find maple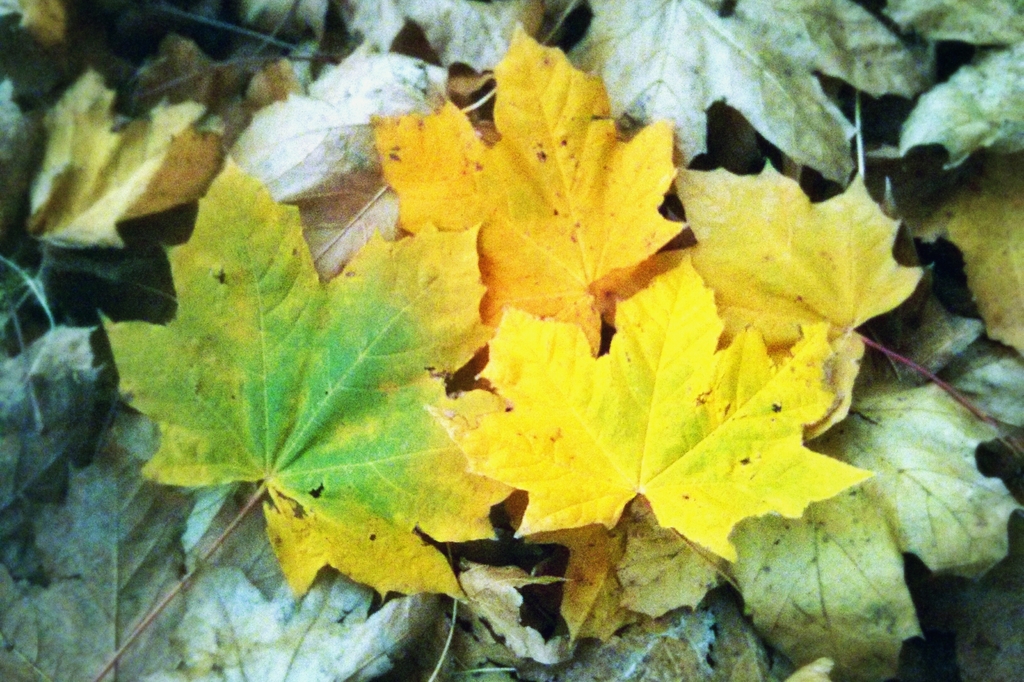
Rect(22, 66, 230, 252)
